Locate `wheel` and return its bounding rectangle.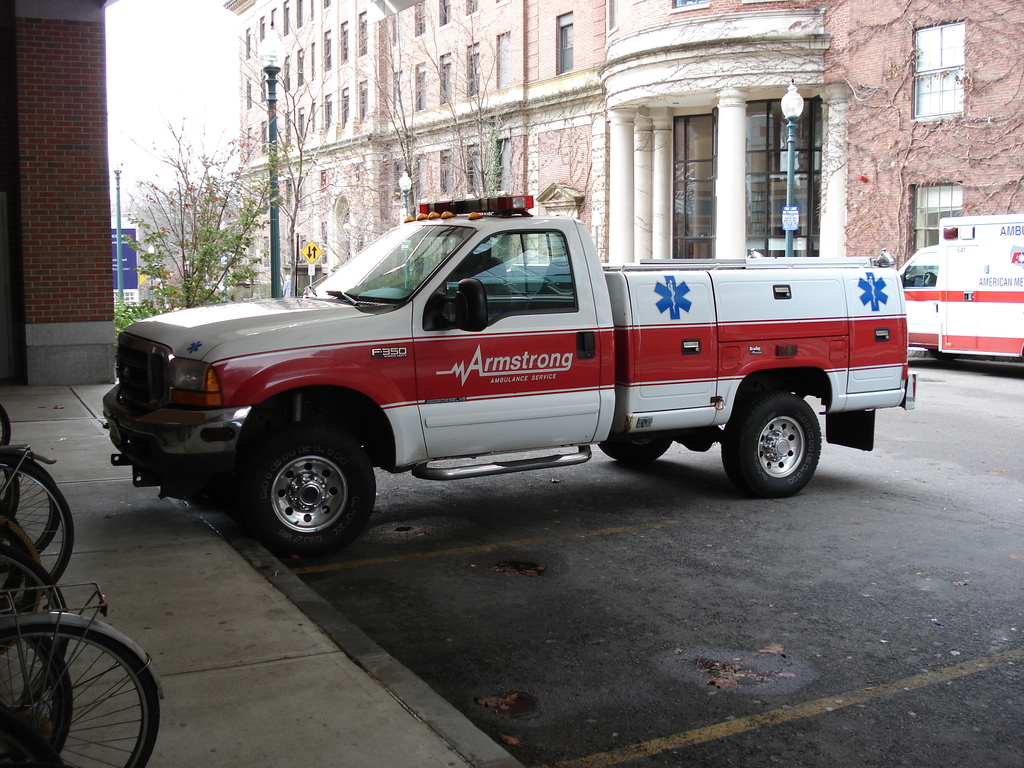
(0,468,22,522).
